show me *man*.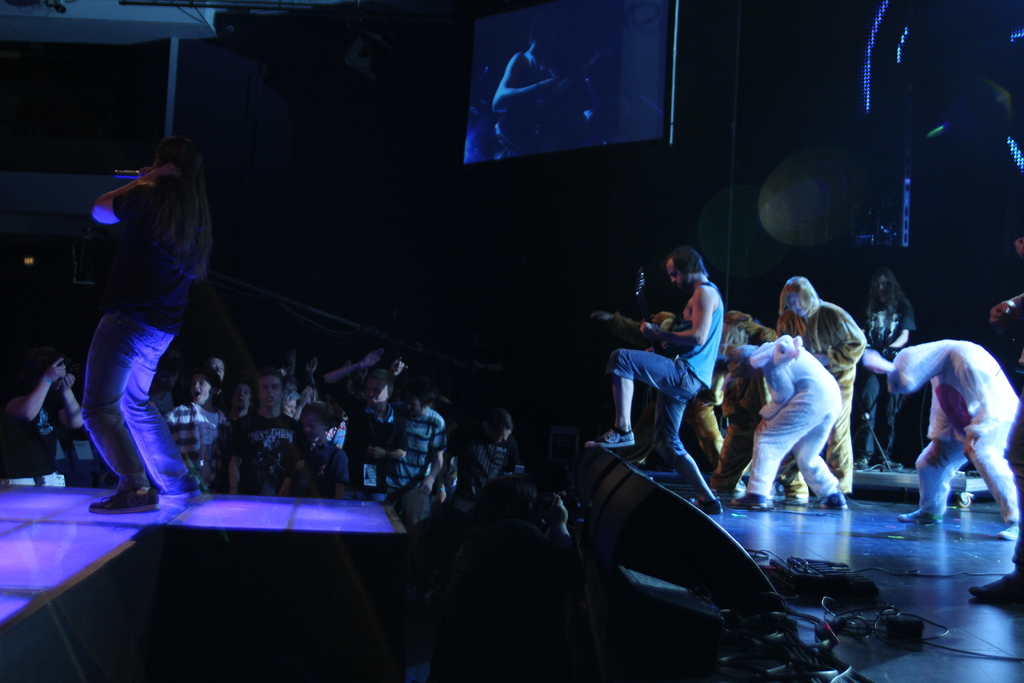
*man* is here: 856 264 919 472.
